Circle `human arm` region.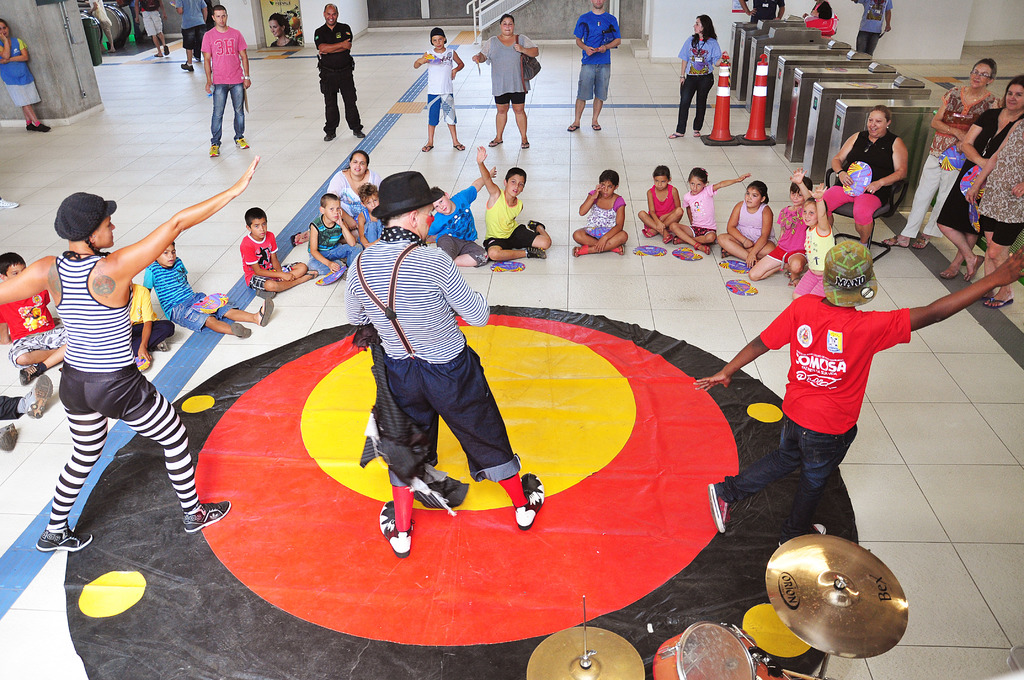
Region: l=572, t=19, r=596, b=58.
